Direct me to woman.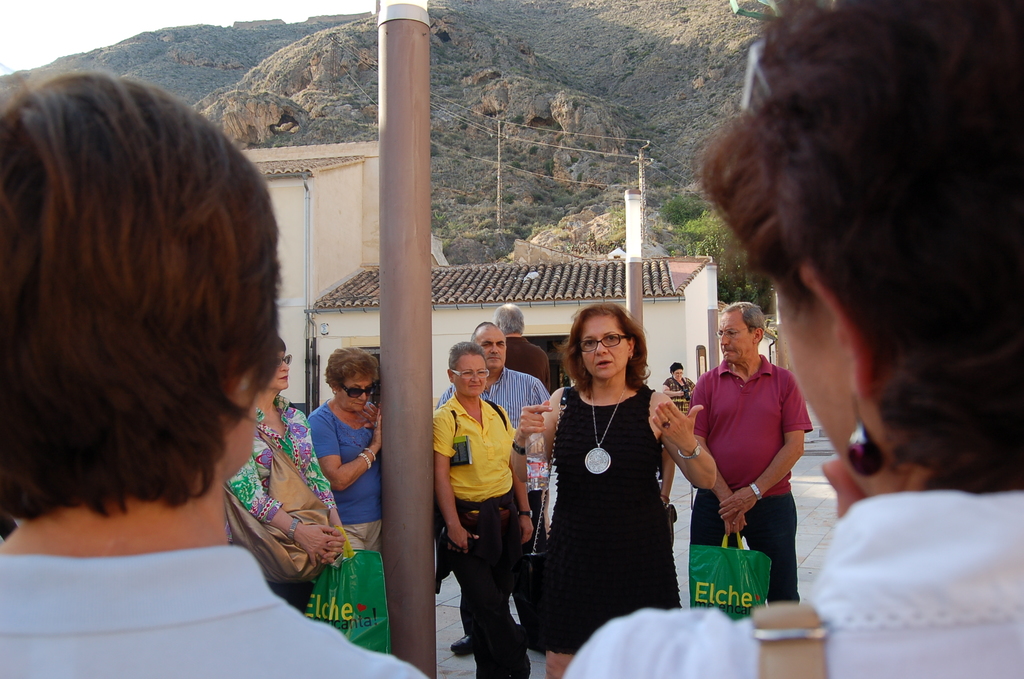
Direction: x1=660, y1=360, x2=696, y2=420.
